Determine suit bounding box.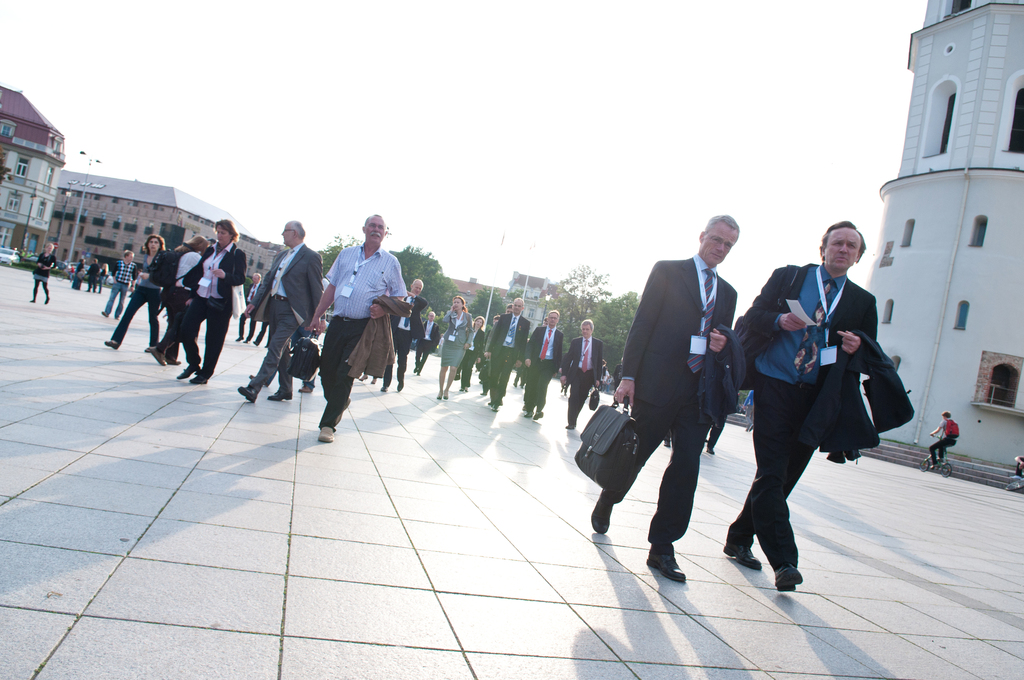
Determined: locate(245, 239, 320, 389).
